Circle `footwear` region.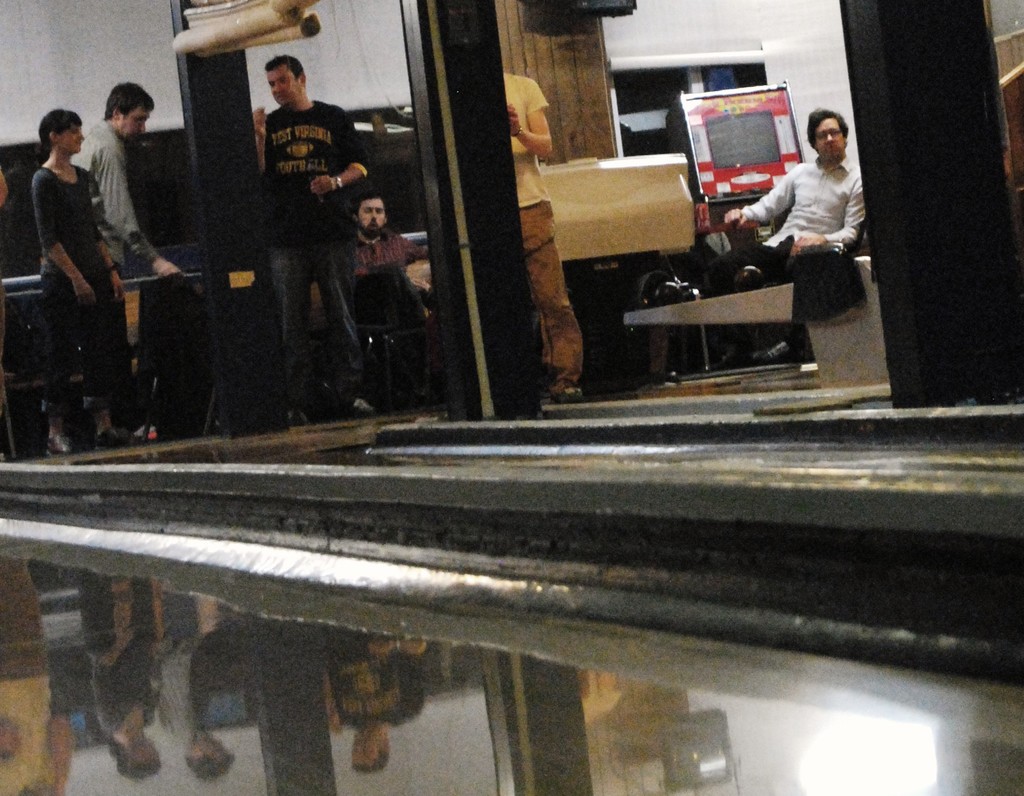
Region: bbox=(342, 391, 380, 424).
